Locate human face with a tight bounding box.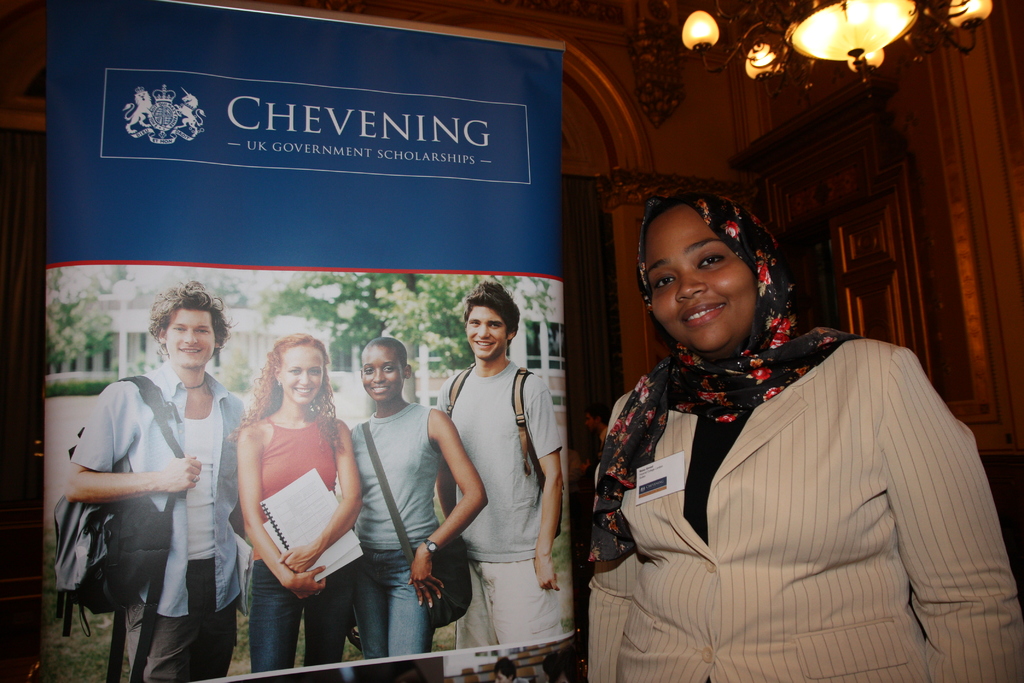
bbox(645, 202, 757, 354).
